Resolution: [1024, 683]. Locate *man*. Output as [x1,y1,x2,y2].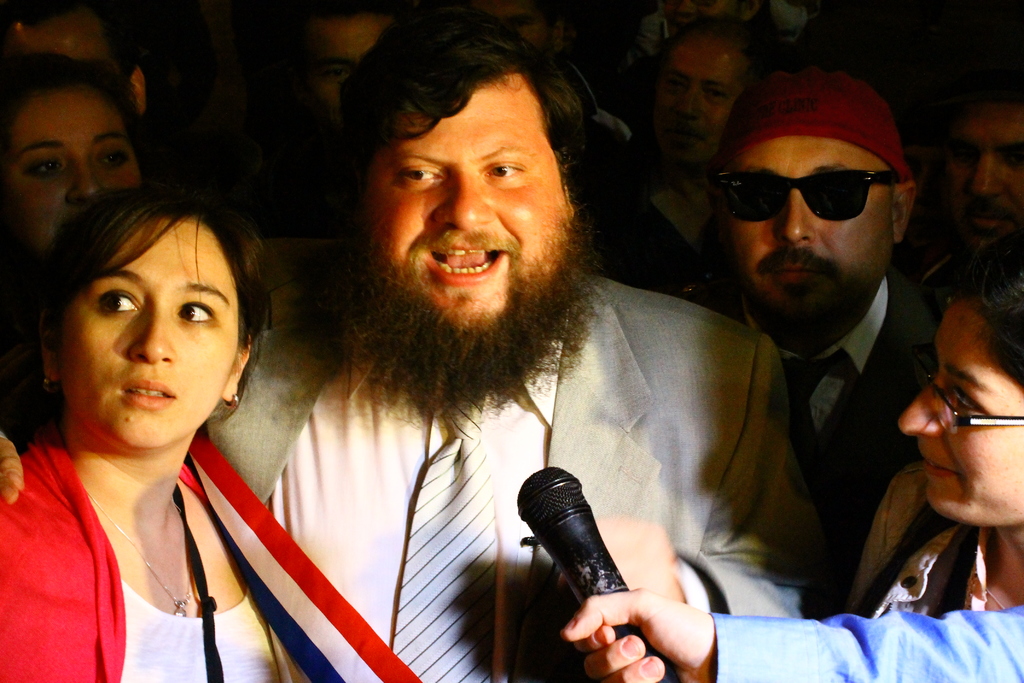
[299,17,388,117].
